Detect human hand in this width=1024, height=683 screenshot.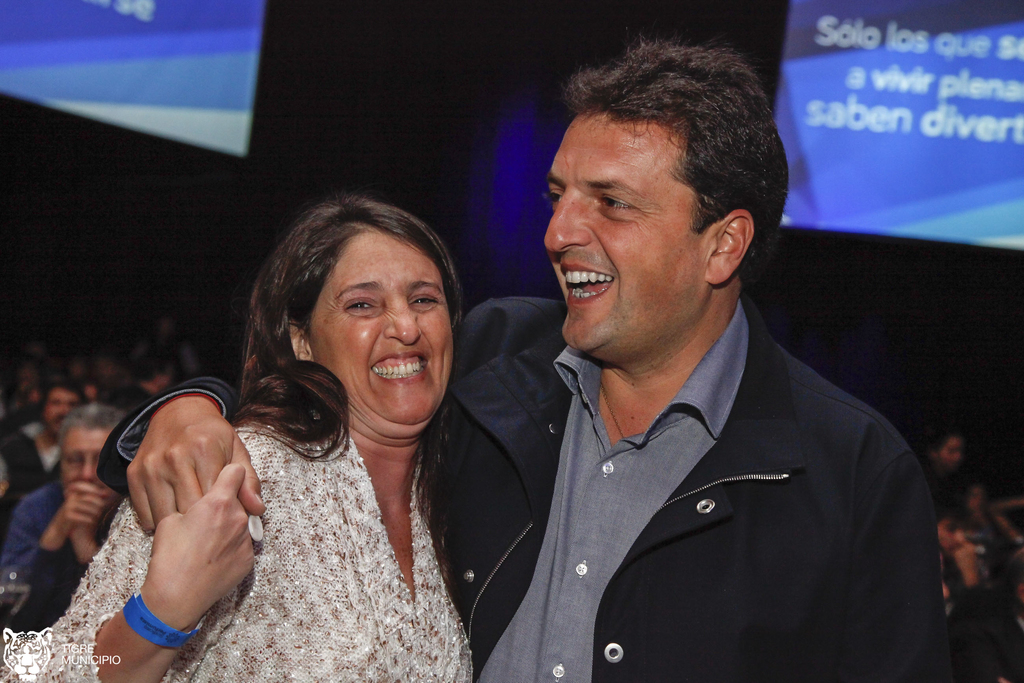
Detection: (left=126, top=391, right=268, bottom=537).
